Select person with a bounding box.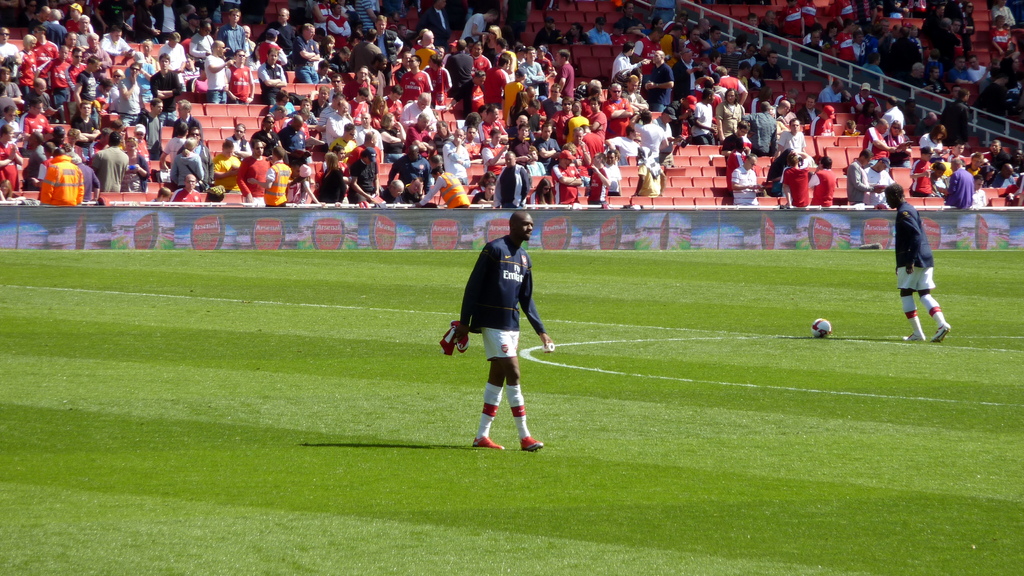
{"x1": 650, "y1": 17, "x2": 671, "y2": 33}.
